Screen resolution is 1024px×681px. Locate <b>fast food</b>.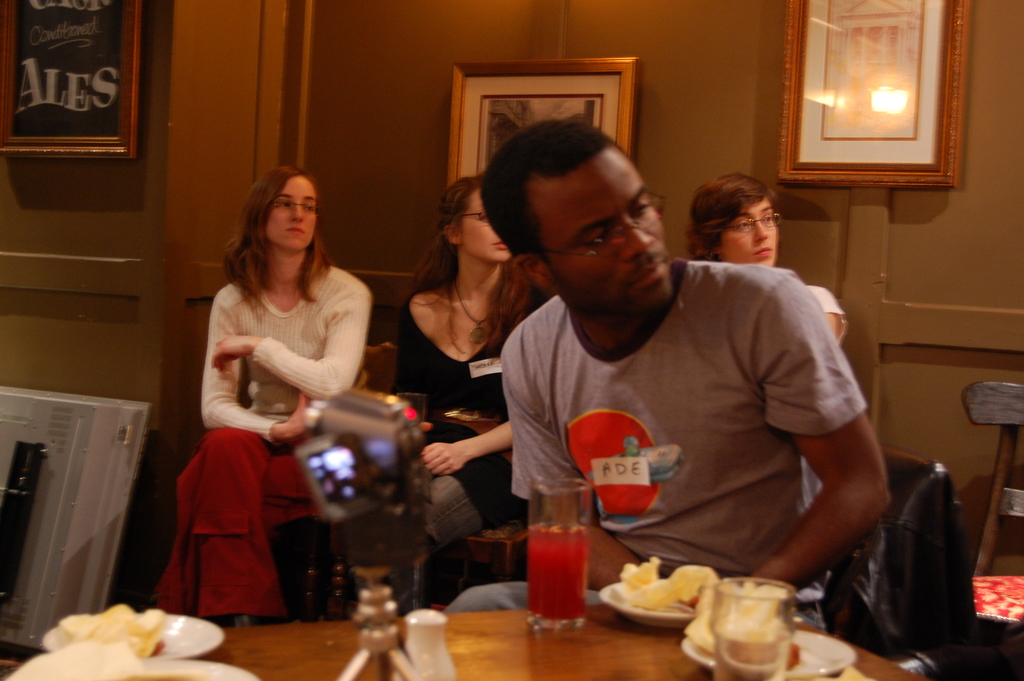
region(683, 582, 788, 654).
